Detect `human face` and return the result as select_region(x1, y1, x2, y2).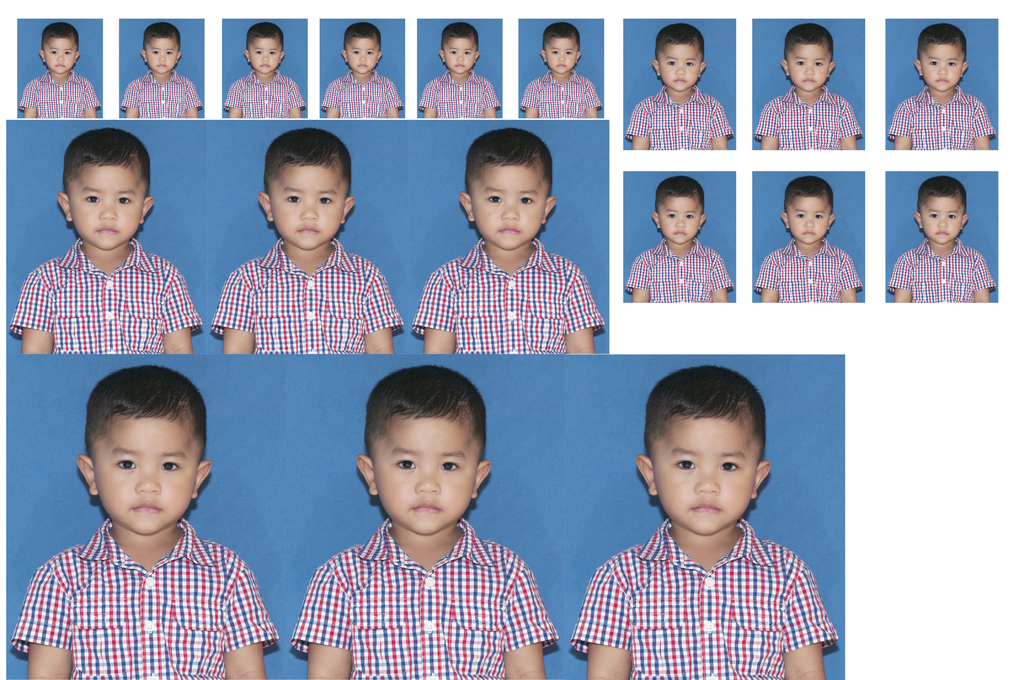
select_region(547, 37, 577, 70).
